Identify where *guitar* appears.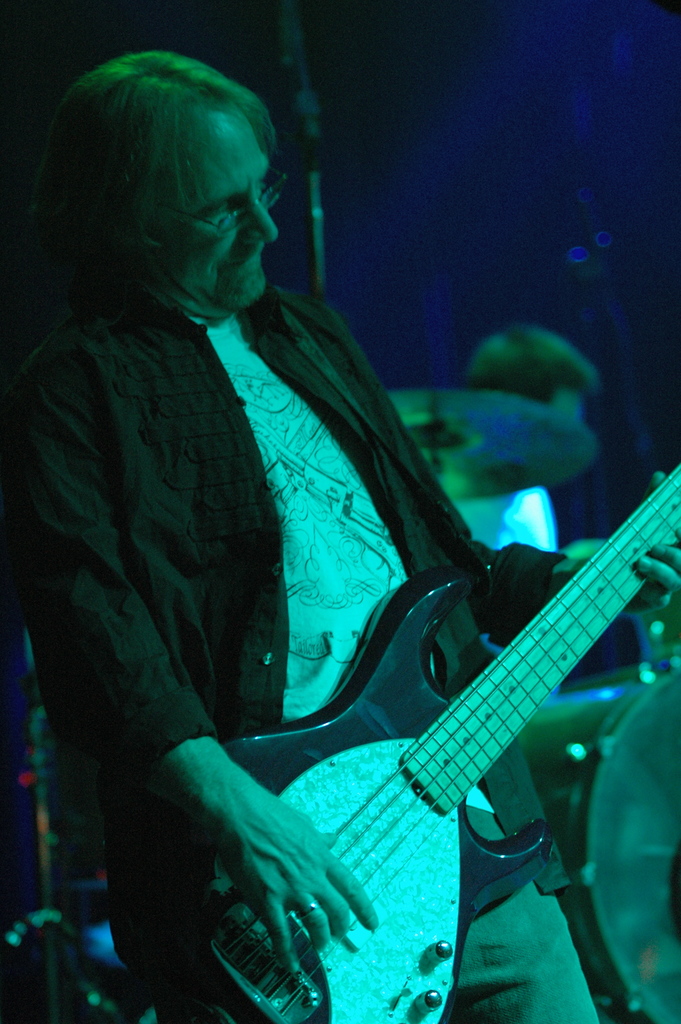
Appears at (66, 363, 646, 1023).
